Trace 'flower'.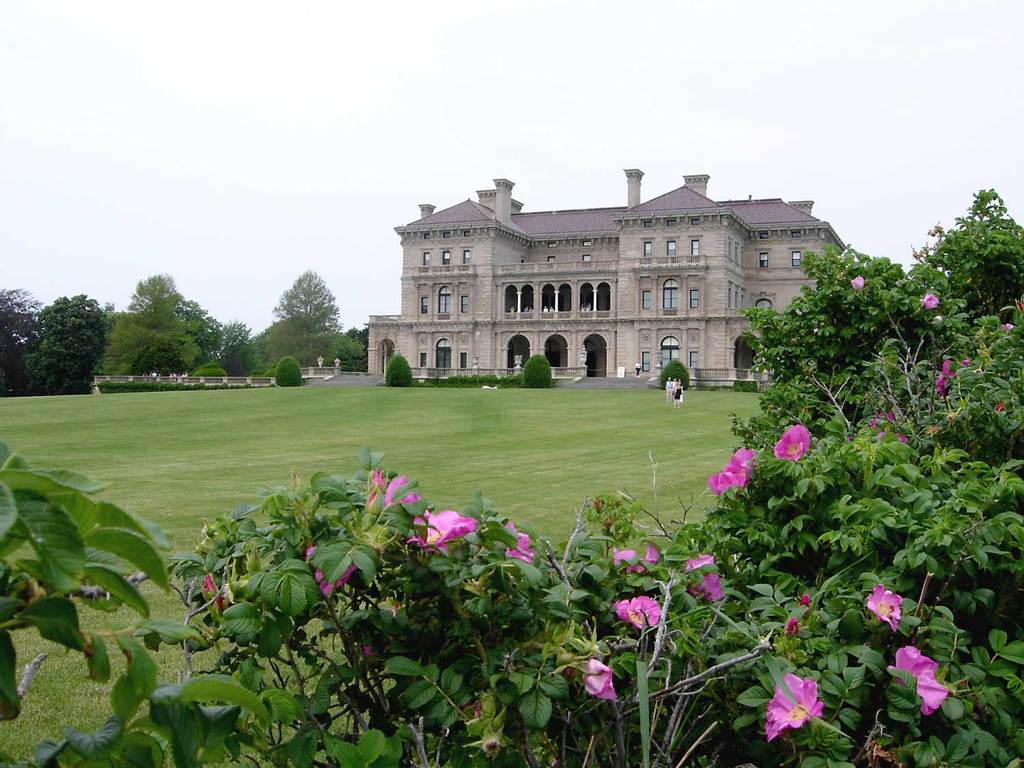
Traced to crop(563, 651, 618, 707).
